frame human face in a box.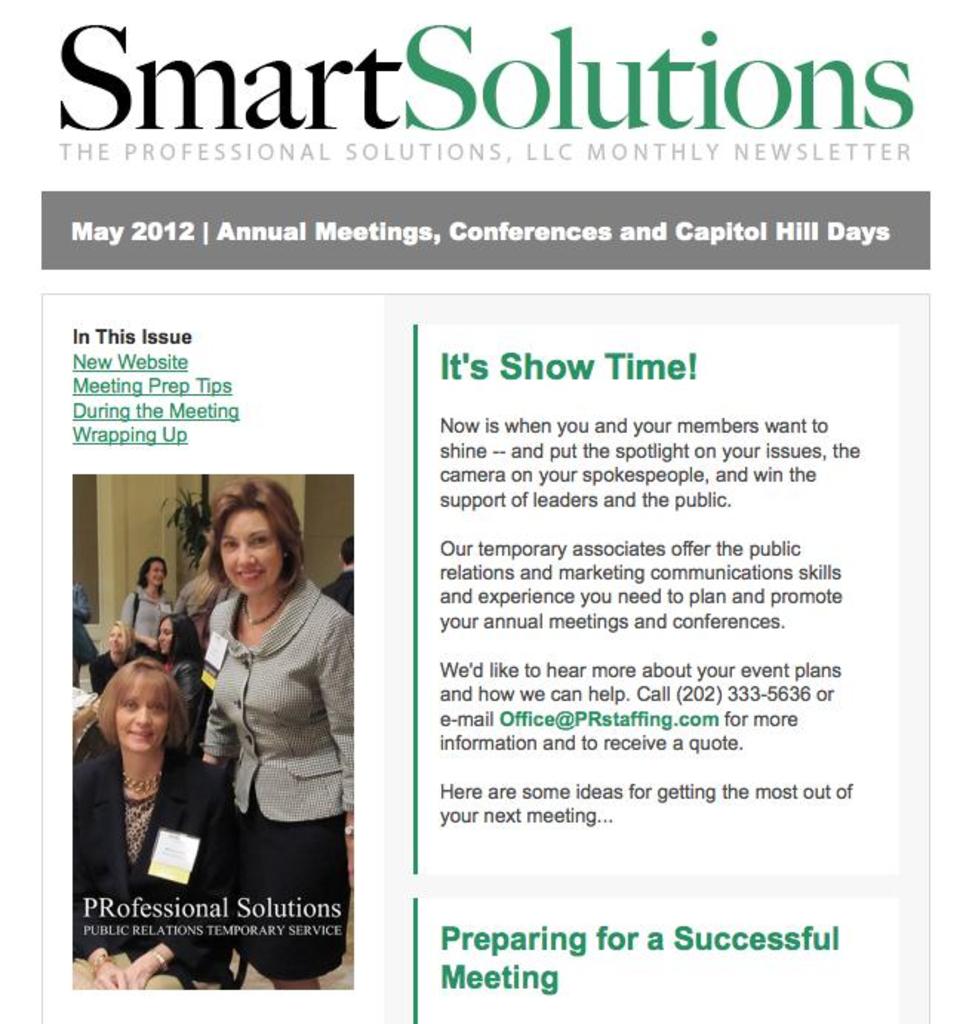
<bbox>157, 618, 173, 654</bbox>.
